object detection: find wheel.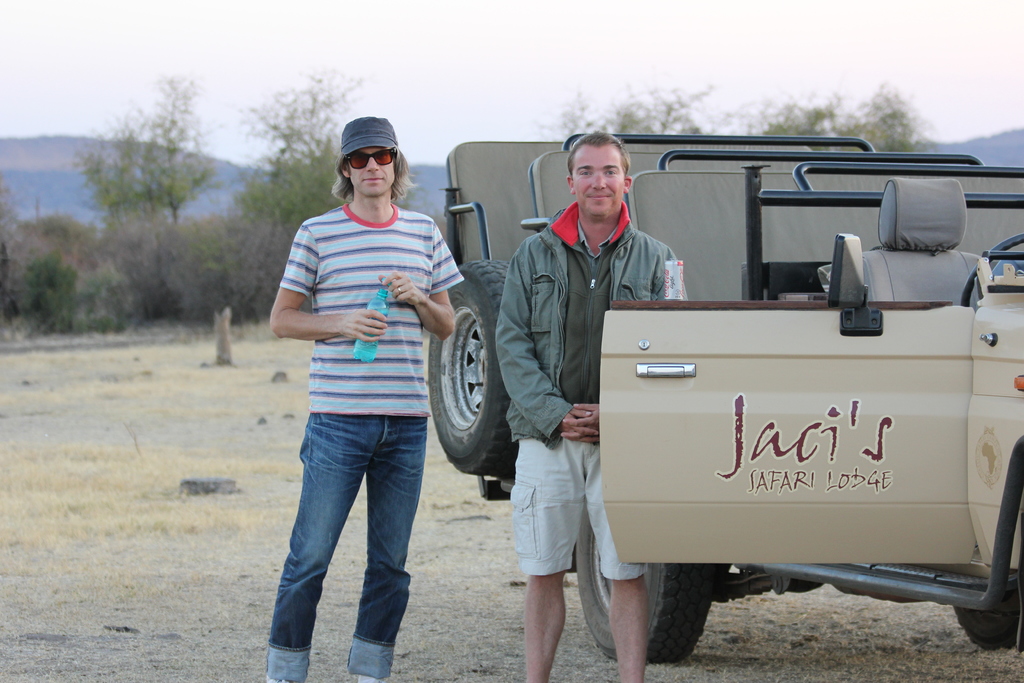
region(426, 286, 513, 485).
